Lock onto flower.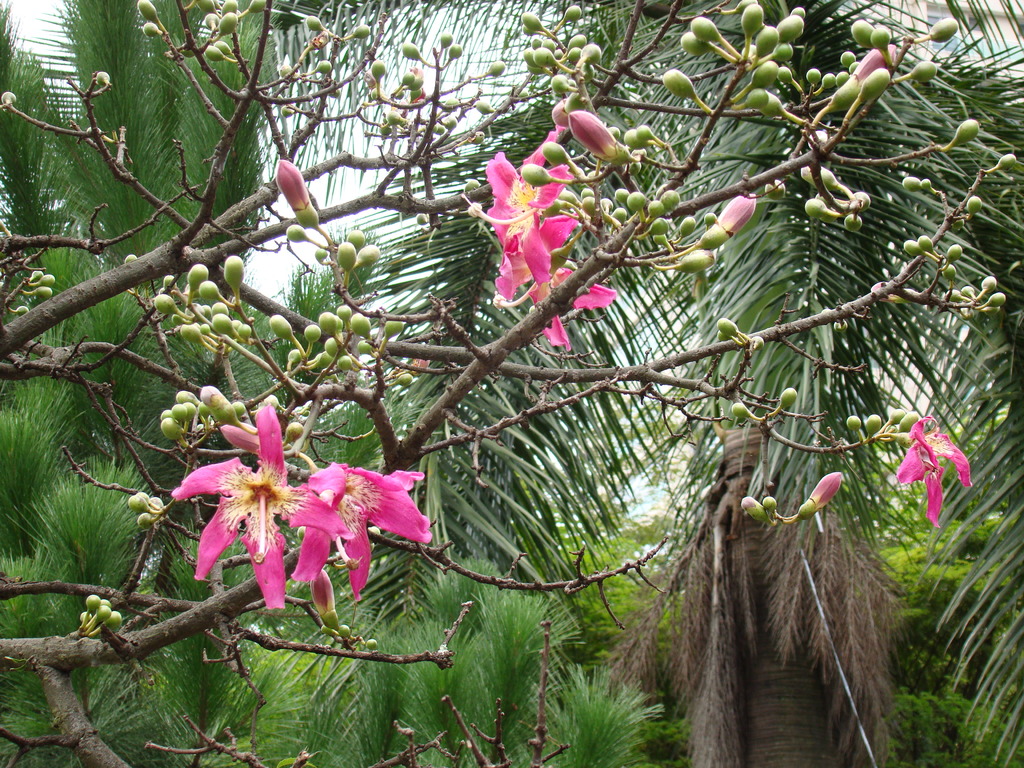
Locked: l=891, t=413, r=972, b=531.
